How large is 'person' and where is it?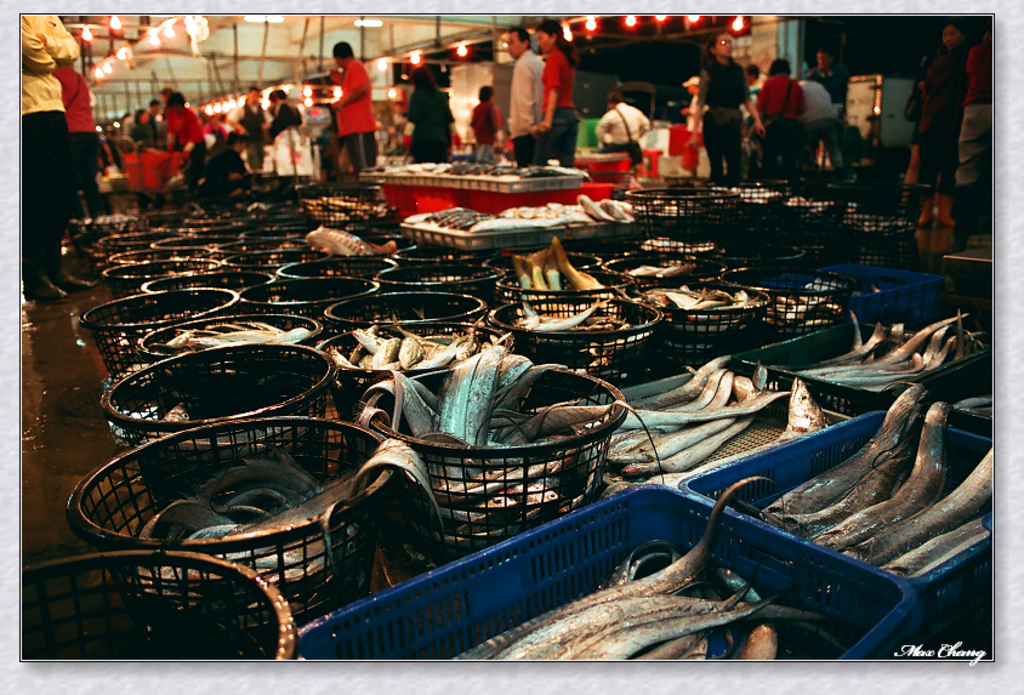
Bounding box: bbox=(905, 22, 963, 195).
